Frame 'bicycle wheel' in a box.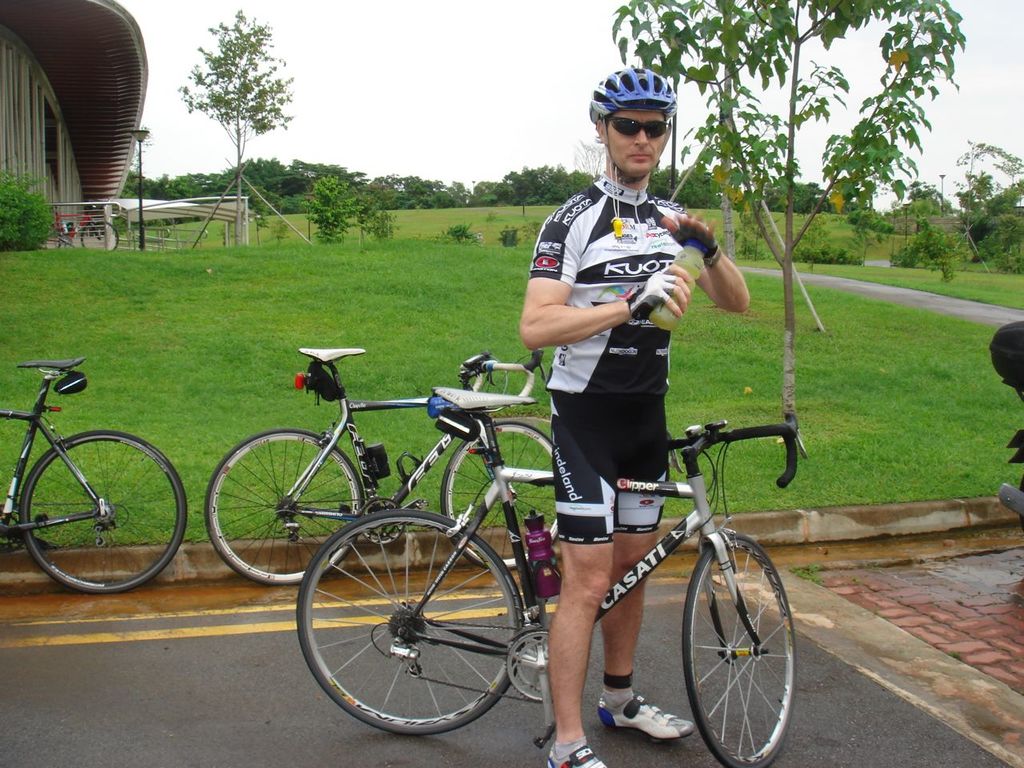
bbox=(443, 418, 562, 570).
